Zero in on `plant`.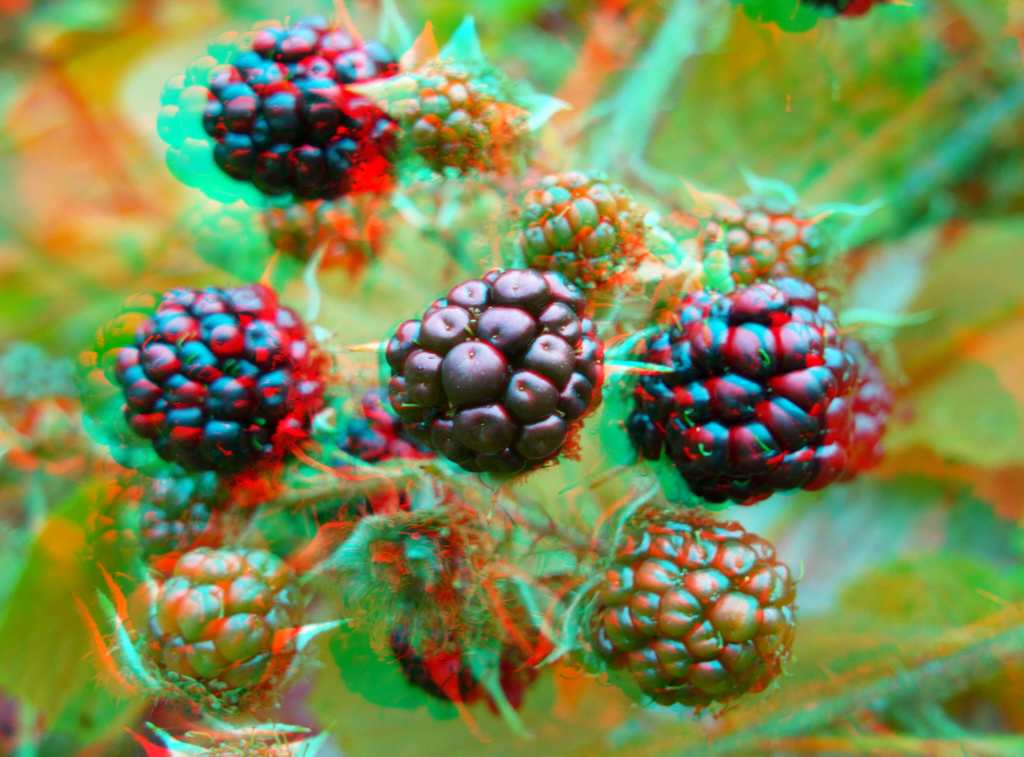
Zeroed in: pyautogui.locateOnScreen(0, 0, 1023, 753).
